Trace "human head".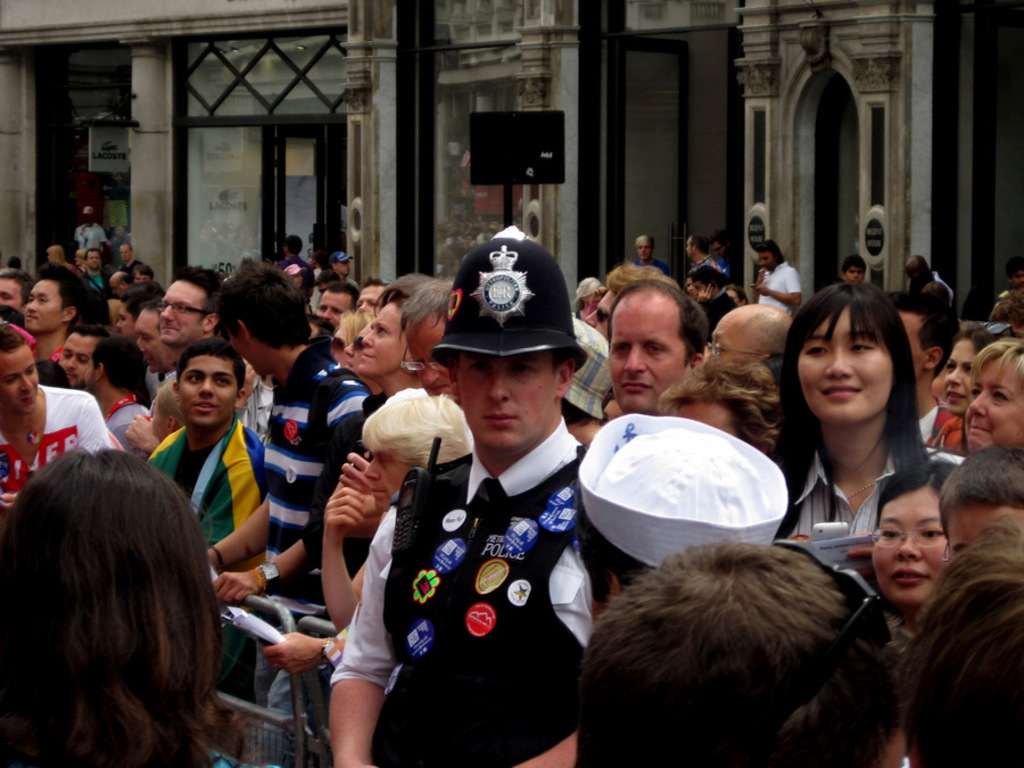
Traced to left=174, top=340, right=246, bottom=426.
